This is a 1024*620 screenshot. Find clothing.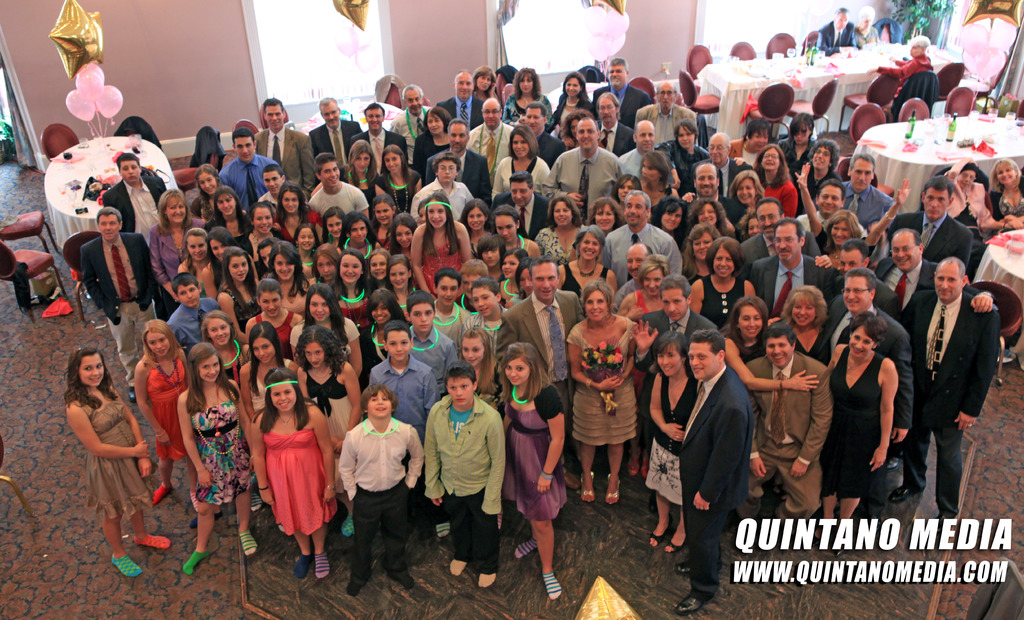
Bounding box: BBox(671, 371, 750, 589).
